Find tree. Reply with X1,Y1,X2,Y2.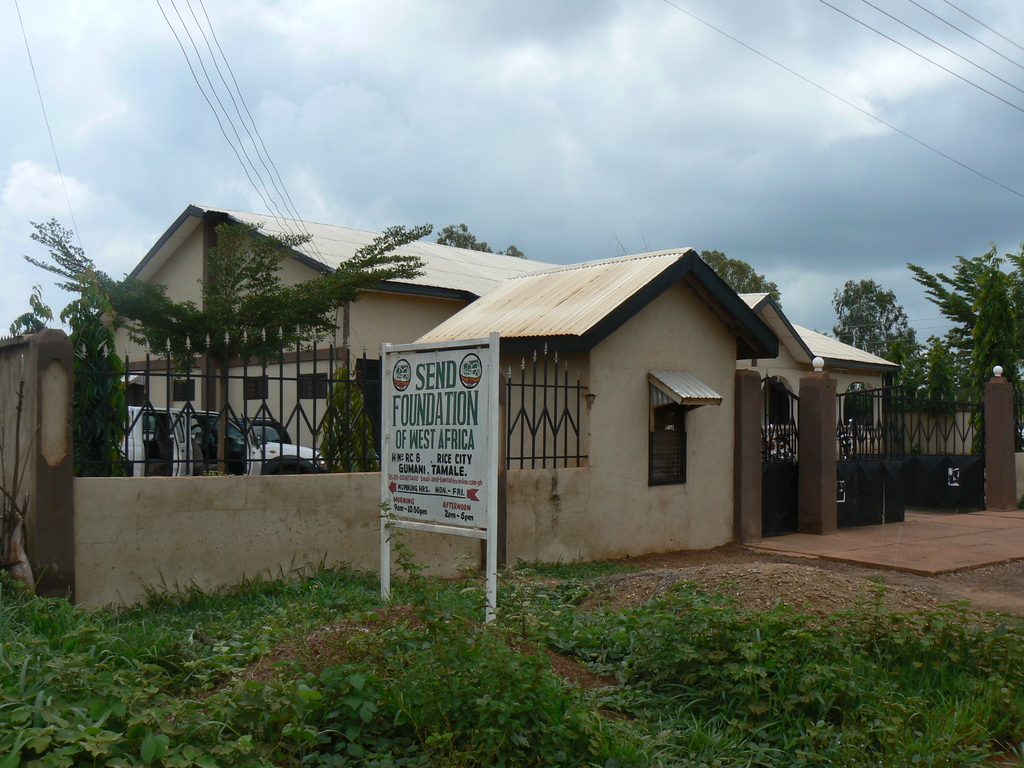
963,244,1016,491.
